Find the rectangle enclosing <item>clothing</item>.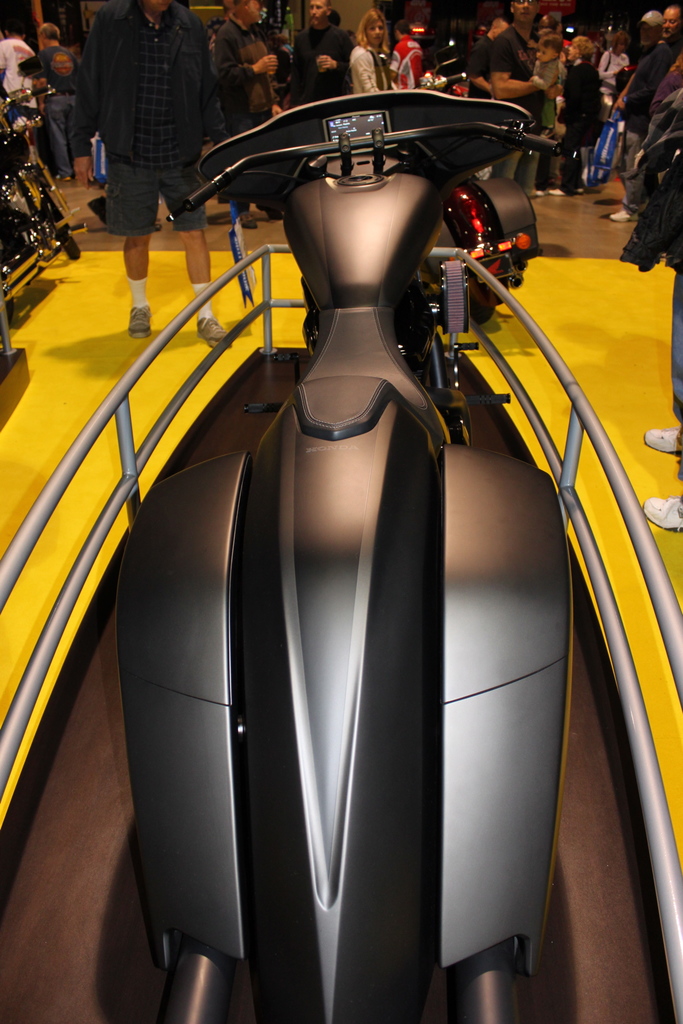
detection(597, 47, 629, 108).
